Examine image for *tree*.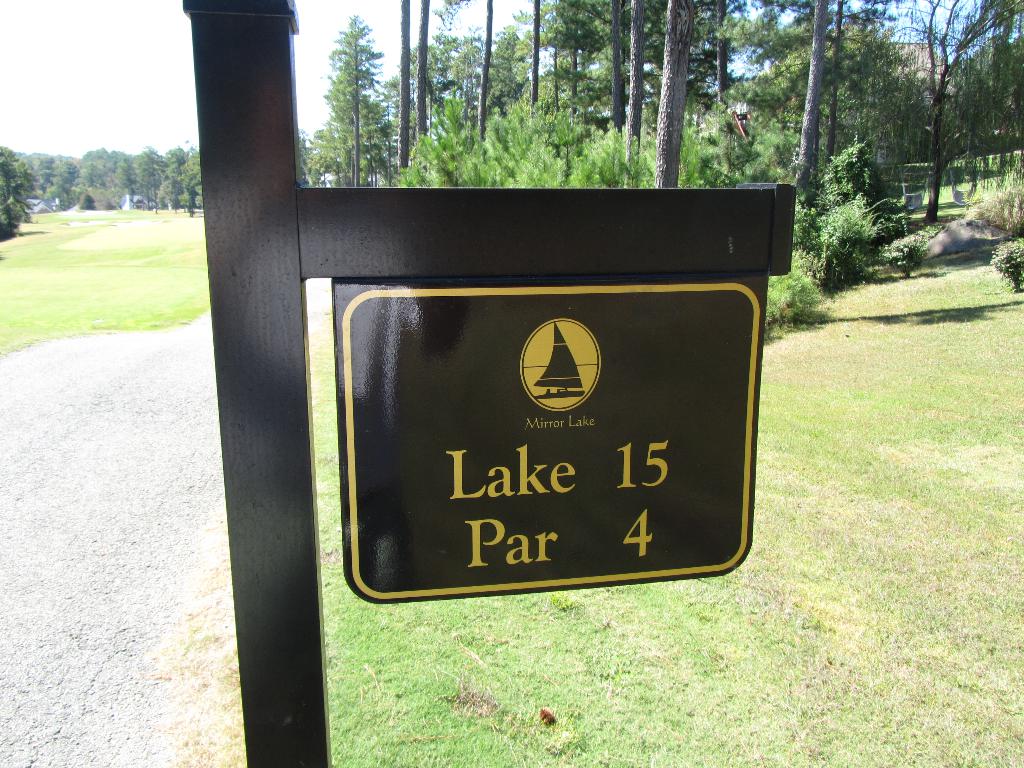
Examination result: [723, 0, 817, 121].
